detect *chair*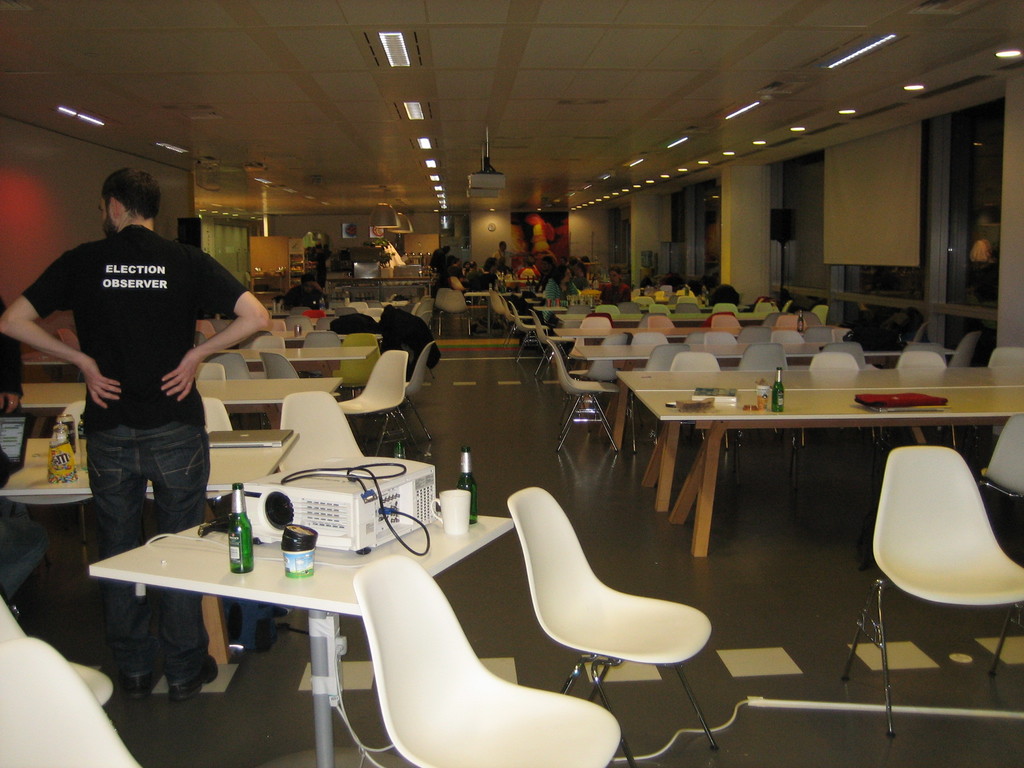
box(0, 593, 115, 706)
